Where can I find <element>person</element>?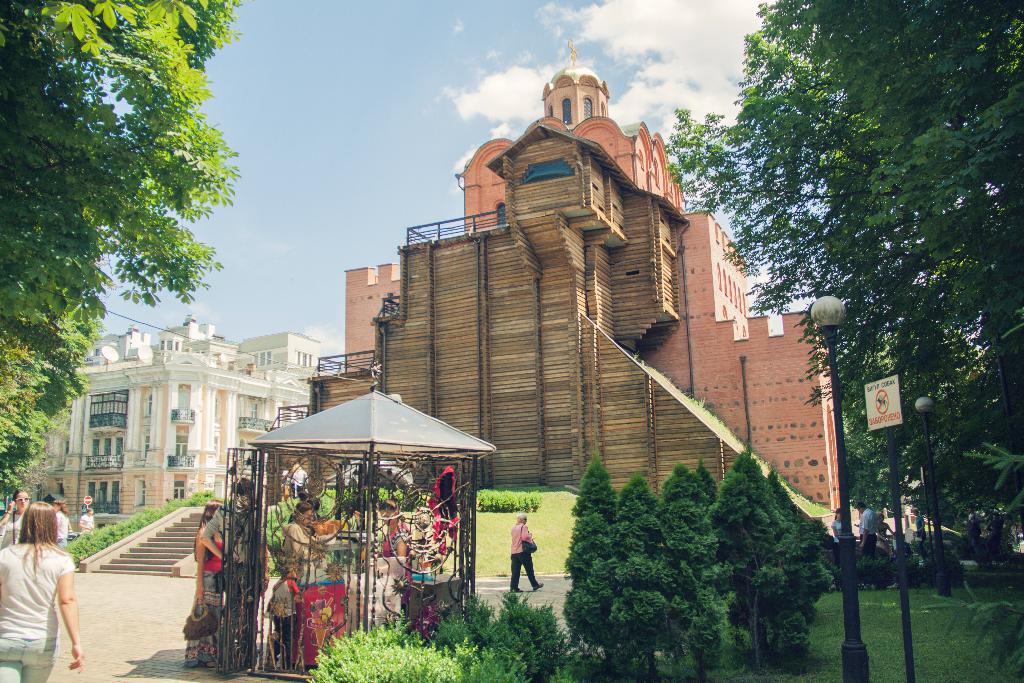
You can find it at [left=378, top=500, right=410, bottom=623].
